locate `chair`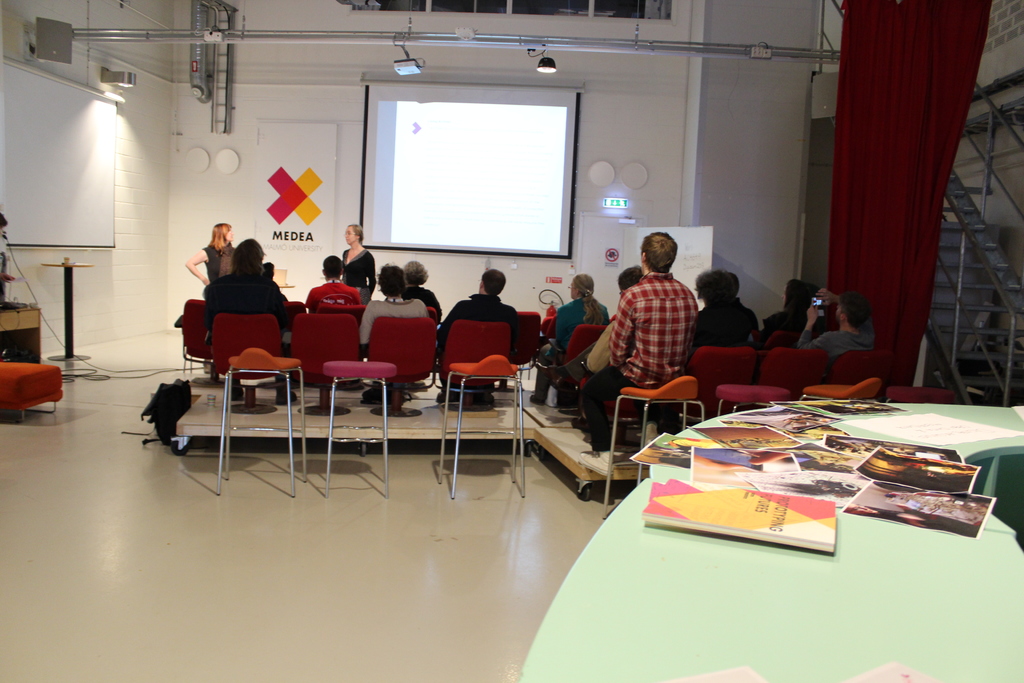
(797,378,881,404)
